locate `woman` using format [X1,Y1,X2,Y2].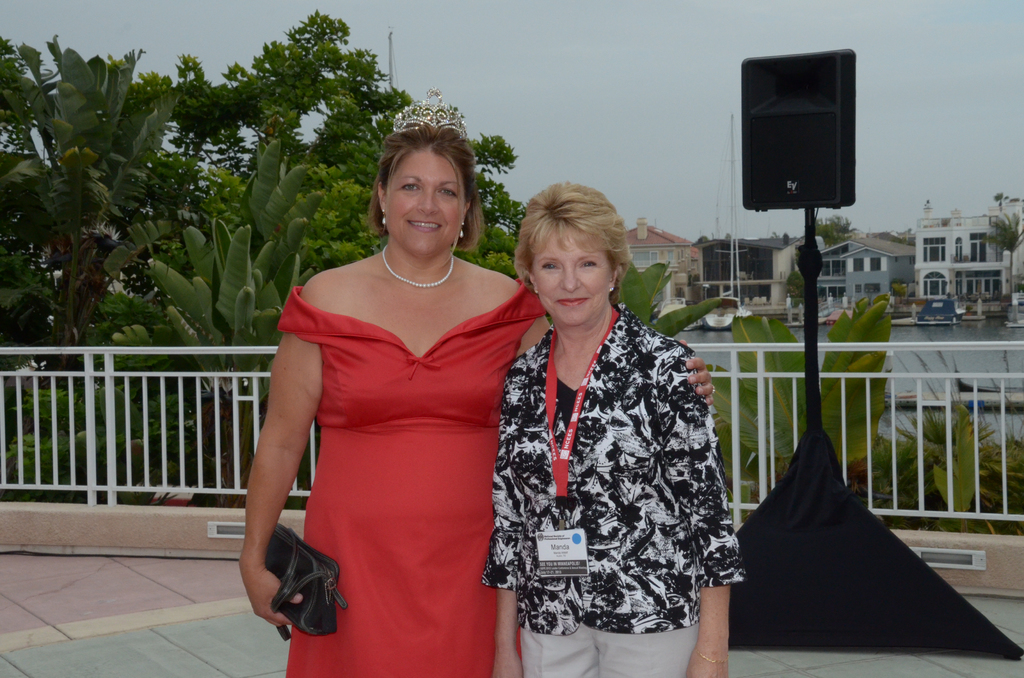
[241,95,712,677].
